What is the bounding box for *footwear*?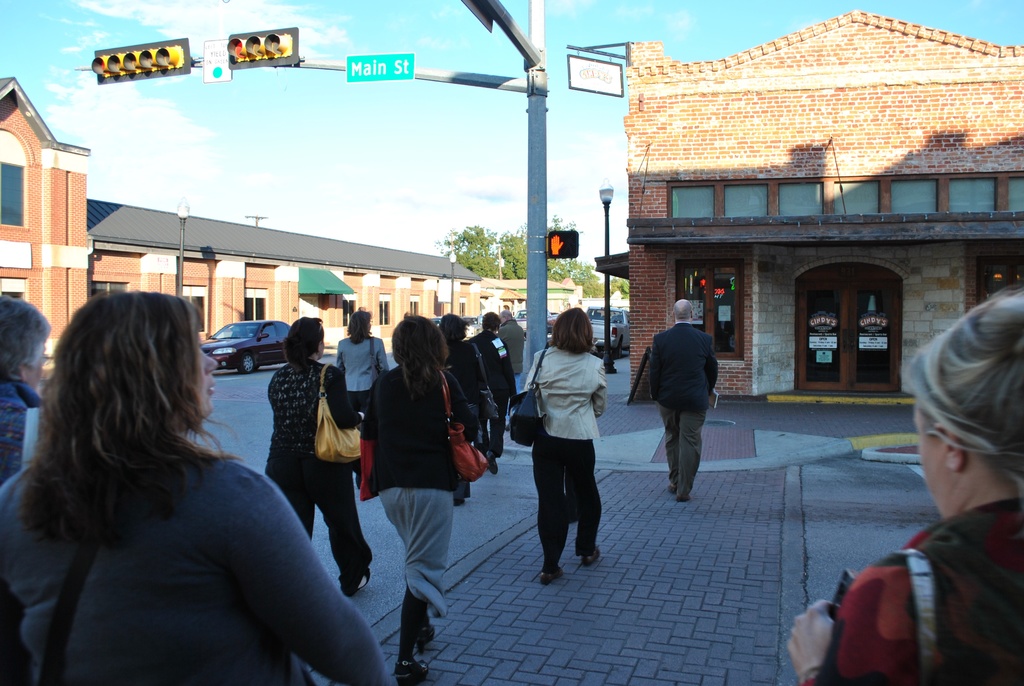
(left=454, top=500, right=467, bottom=503).
